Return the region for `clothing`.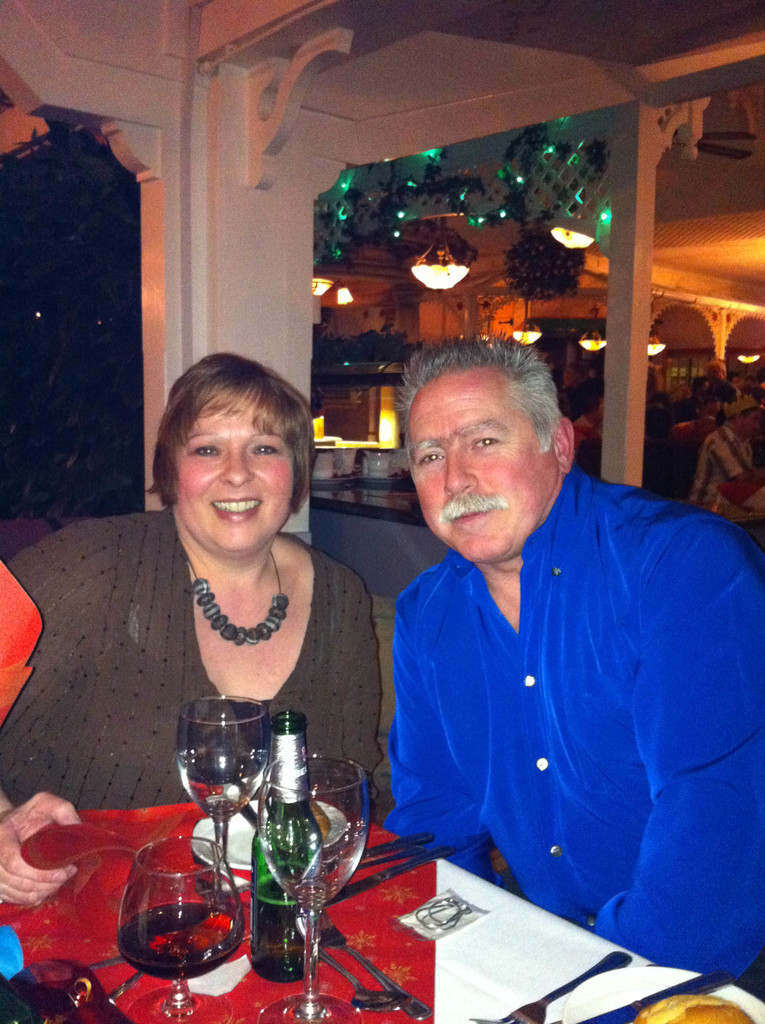
BBox(0, 507, 386, 810).
